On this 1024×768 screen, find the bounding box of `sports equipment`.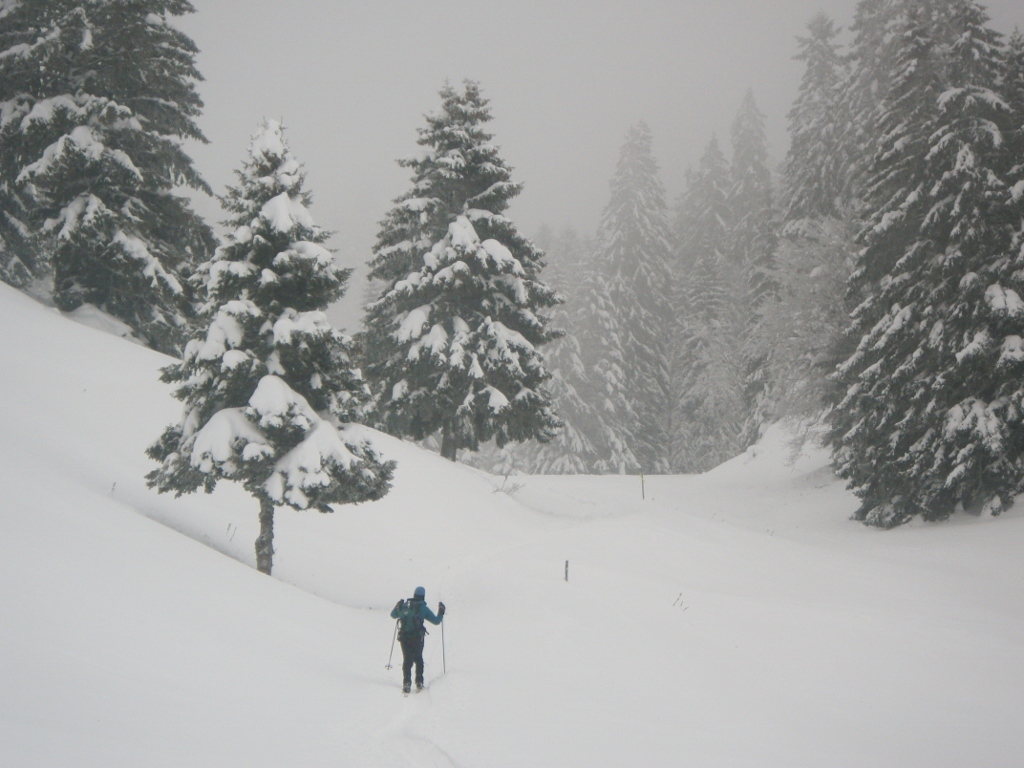
Bounding box: [442,621,449,674].
